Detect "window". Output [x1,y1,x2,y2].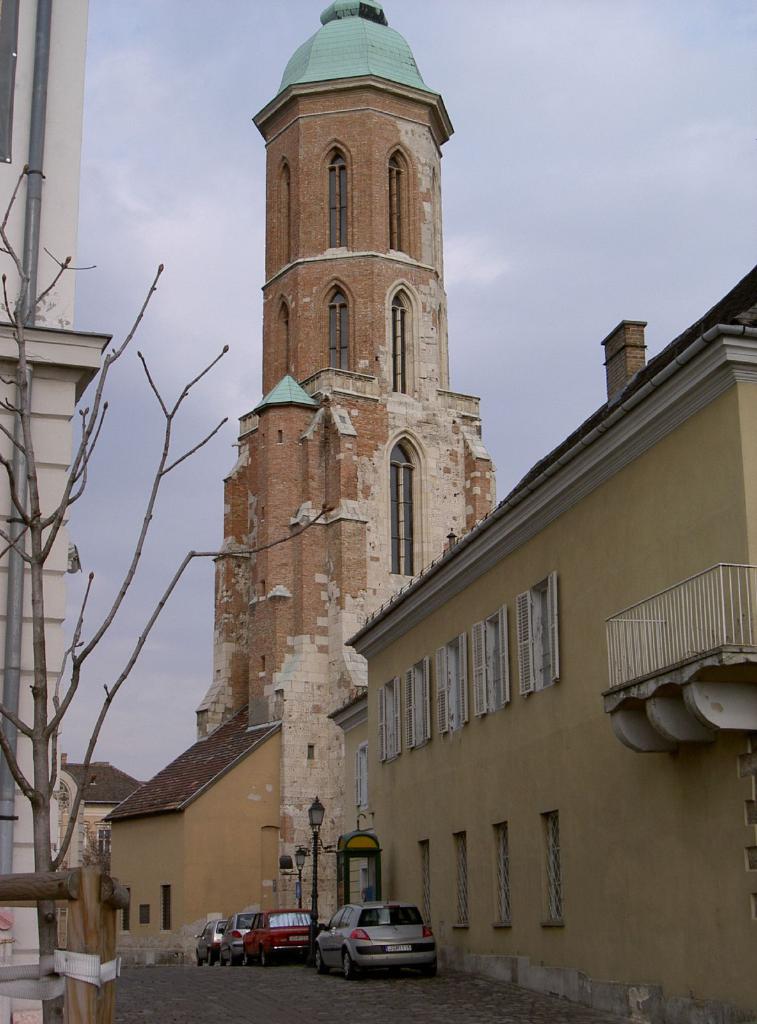
[463,599,511,719].
